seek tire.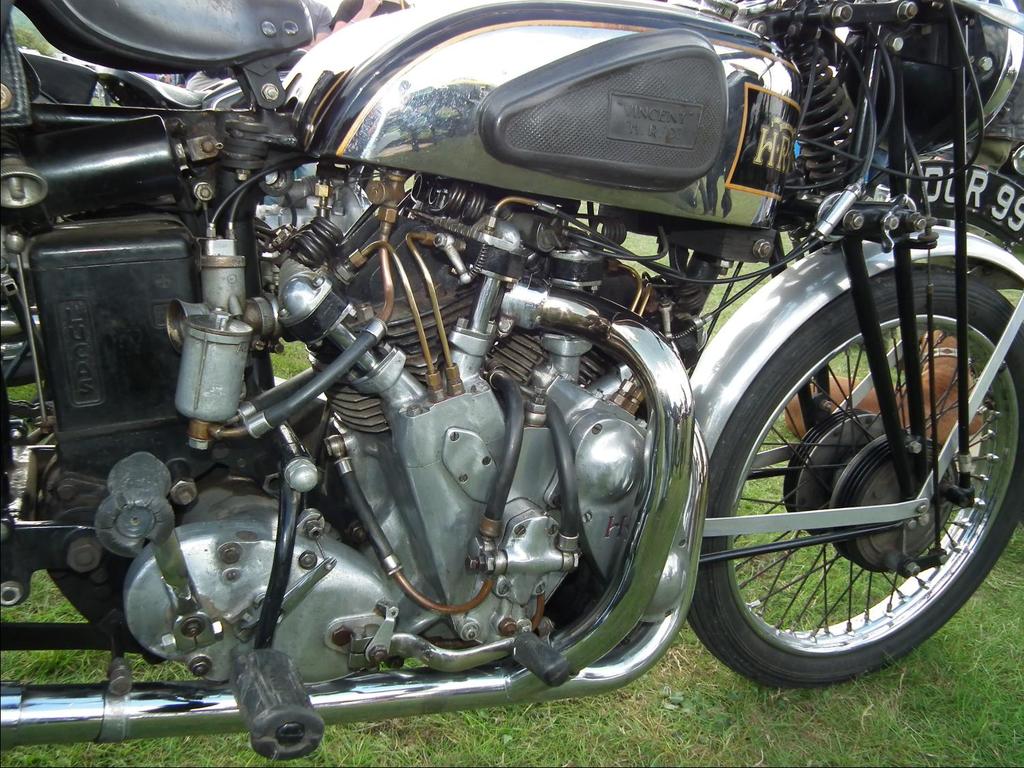
685/267/1023/687.
